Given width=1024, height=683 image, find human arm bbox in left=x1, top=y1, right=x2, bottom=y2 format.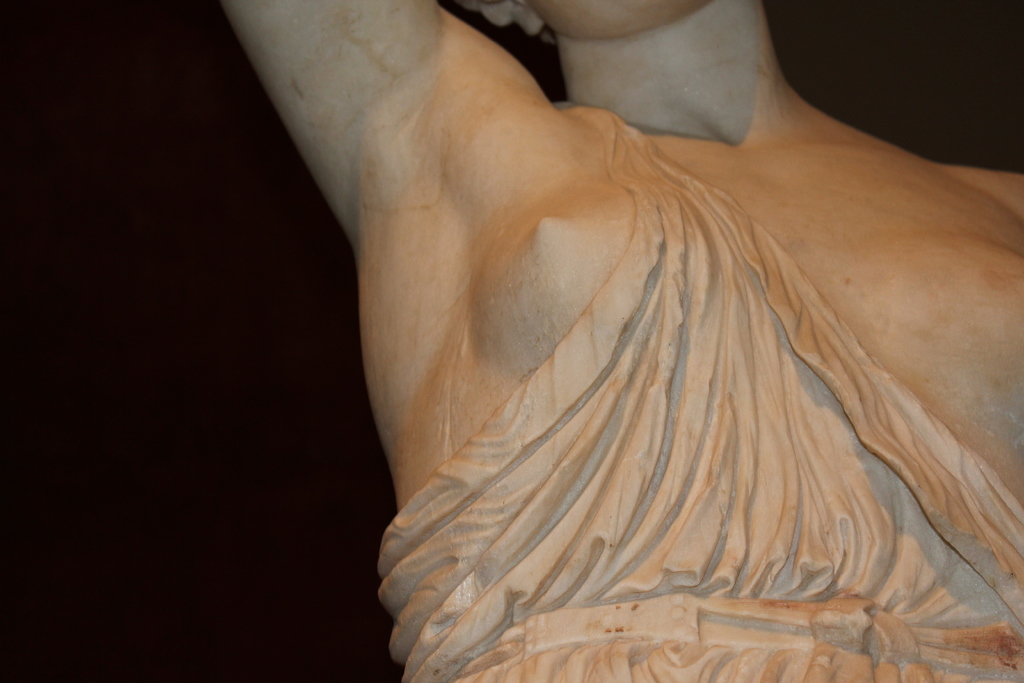
left=223, top=0, right=552, bottom=260.
